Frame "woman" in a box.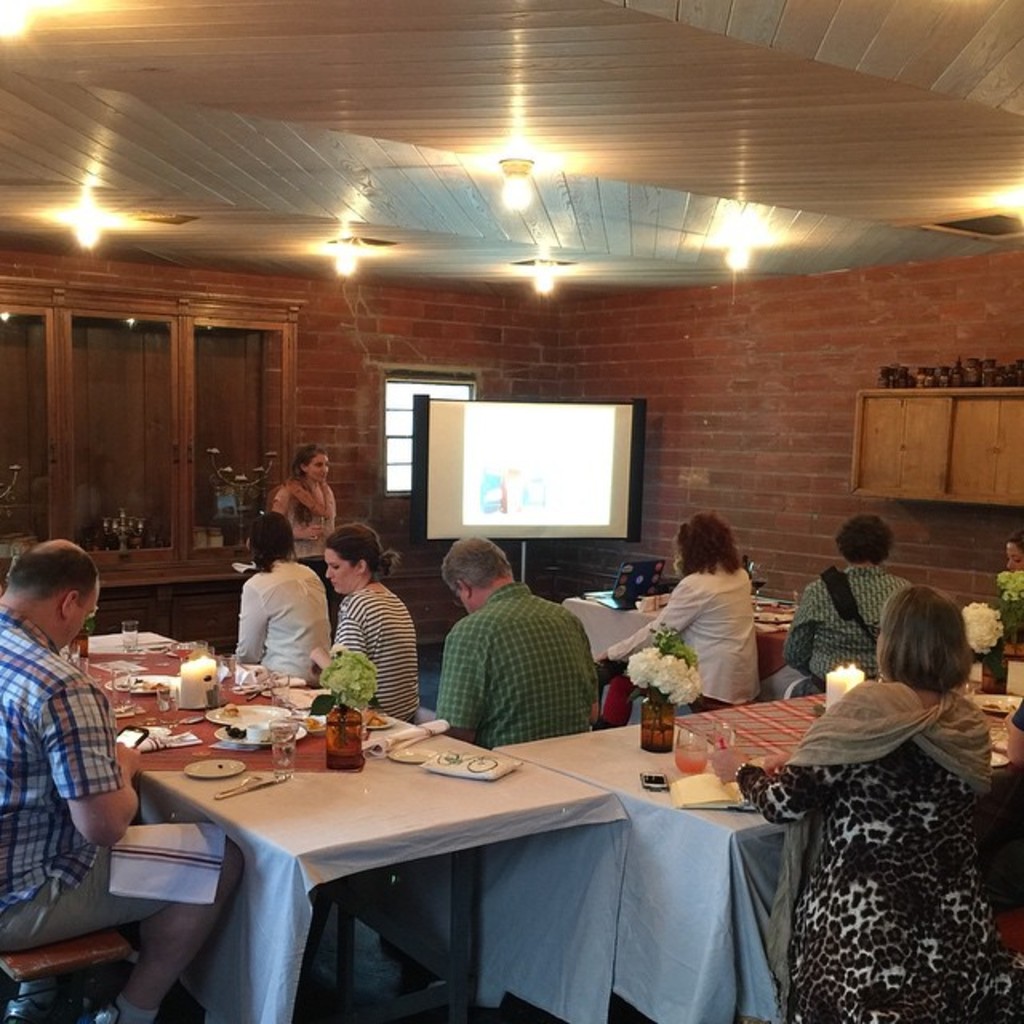
{"x1": 720, "y1": 589, "x2": 1022, "y2": 1022}.
